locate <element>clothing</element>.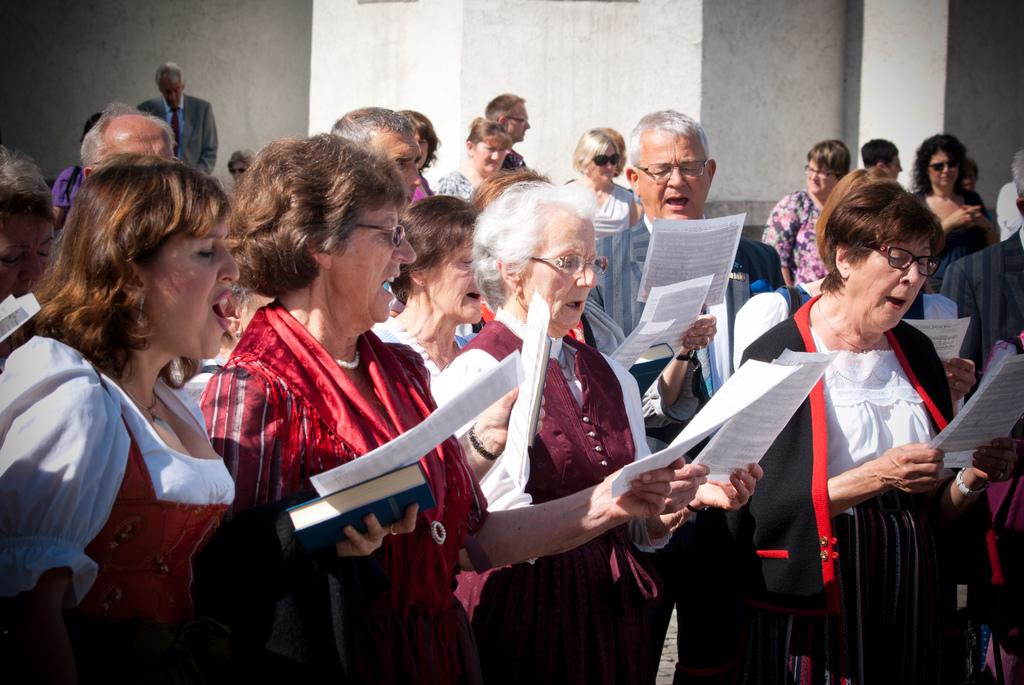
Bounding box: 438 171 477 209.
